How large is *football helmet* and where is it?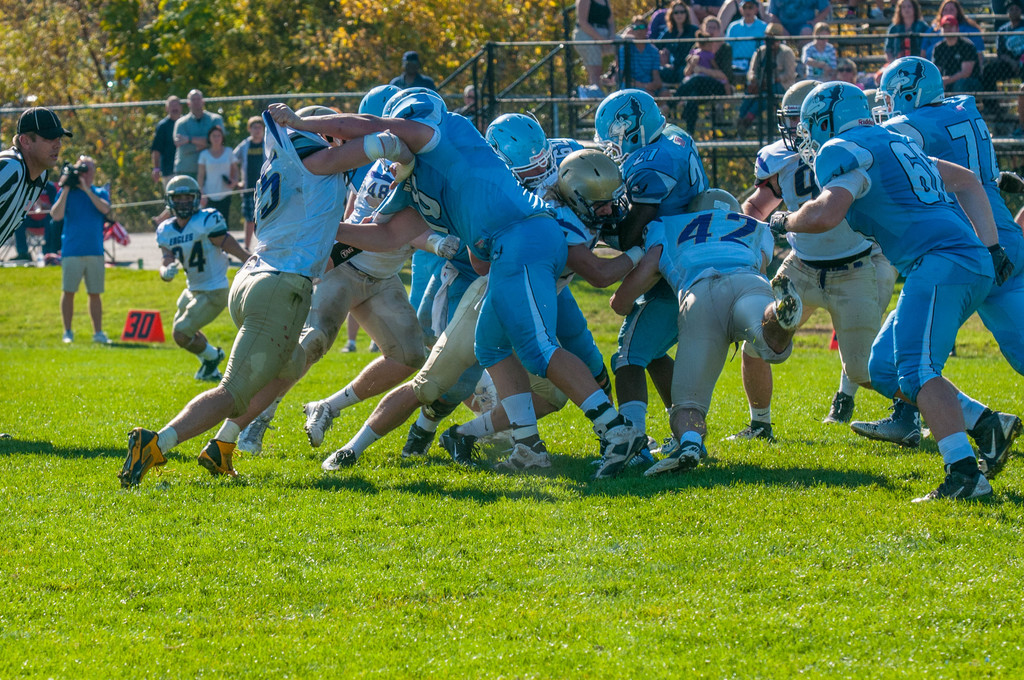
Bounding box: (483, 113, 557, 188).
